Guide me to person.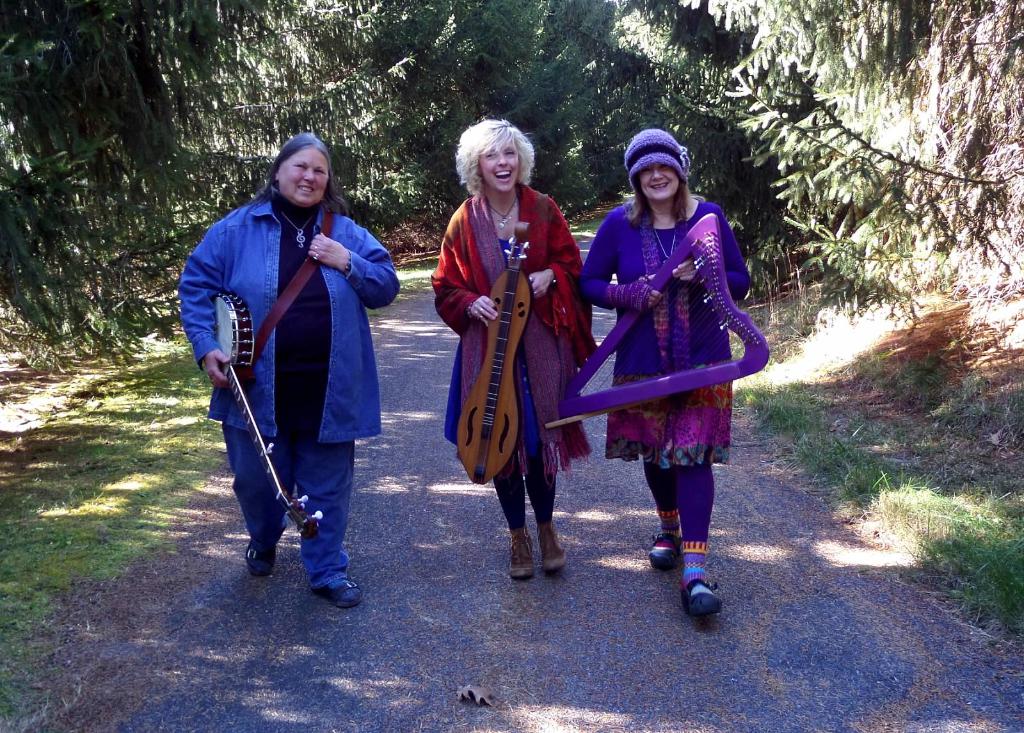
Guidance: (577, 125, 751, 613).
